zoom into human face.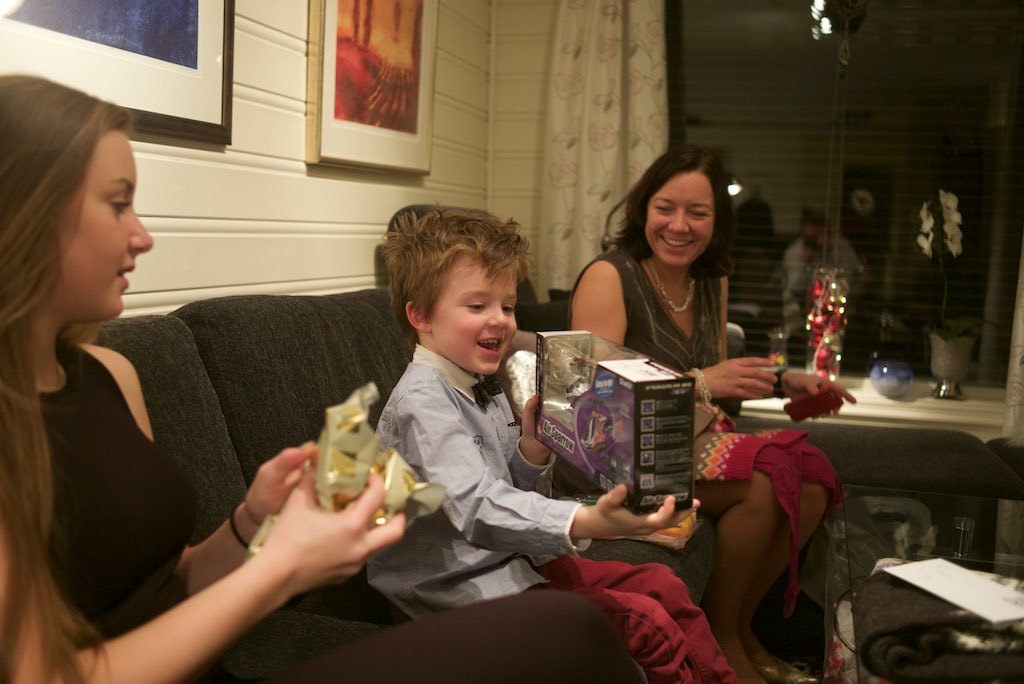
Zoom target: [x1=52, y1=123, x2=160, y2=314].
